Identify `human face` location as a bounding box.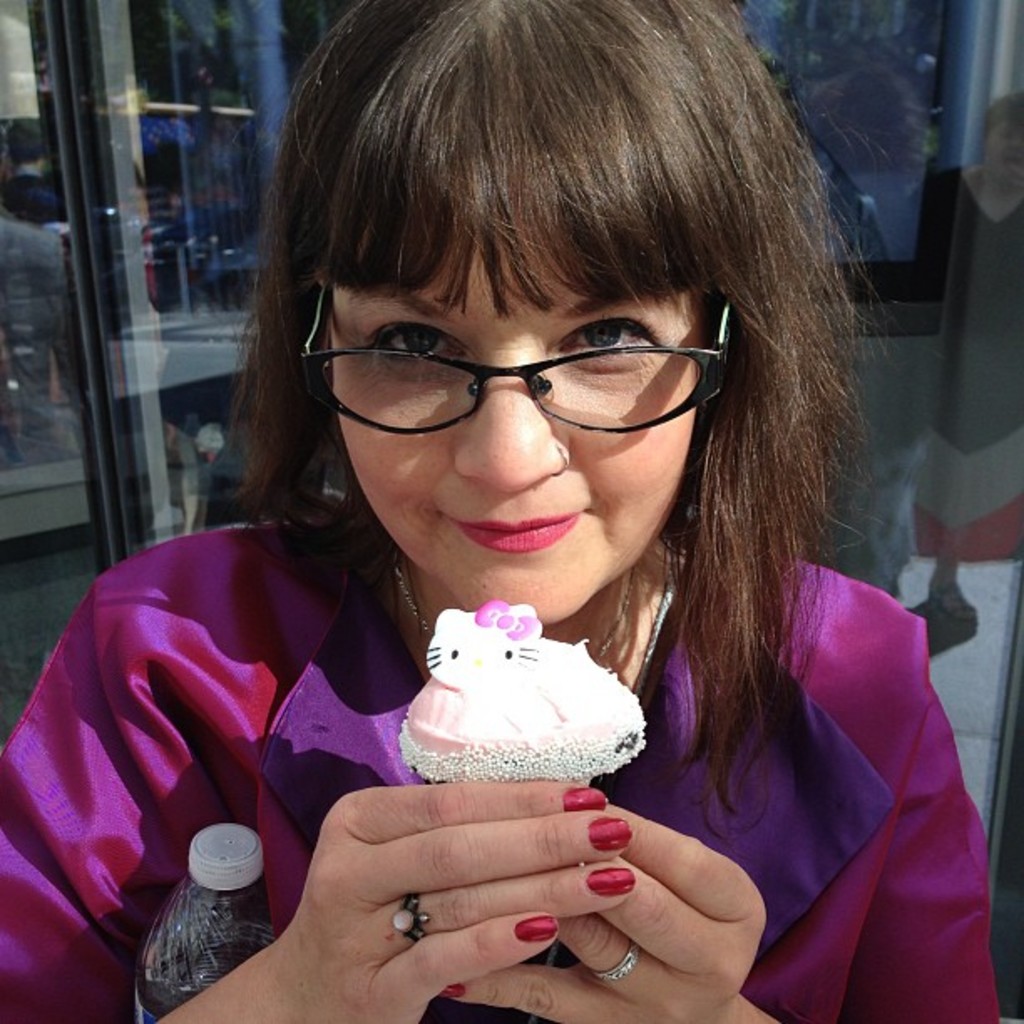
(328,206,706,627).
